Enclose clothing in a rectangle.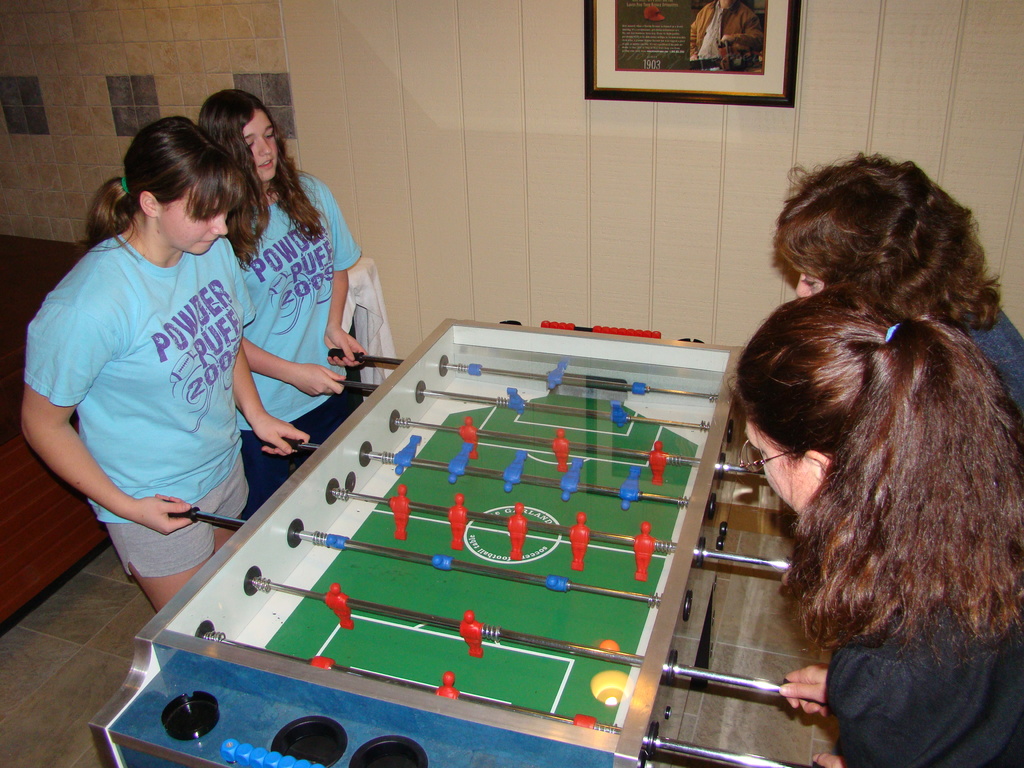
(35, 191, 271, 533).
